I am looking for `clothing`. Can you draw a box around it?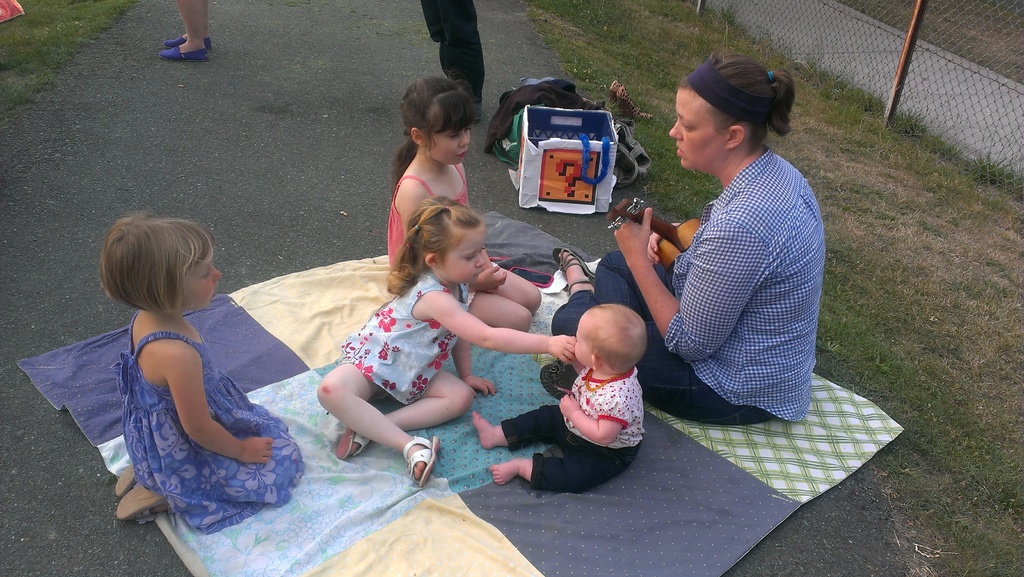
Sure, the bounding box is (left=650, top=94, right=832, bottom=444).
